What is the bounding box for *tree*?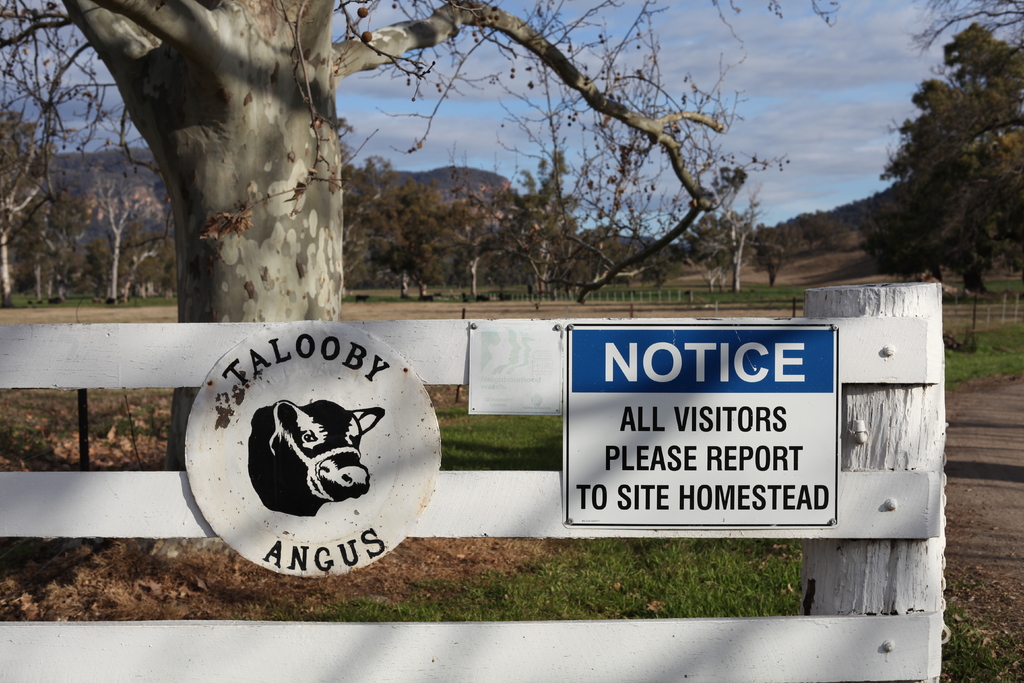
BBox(0, 0, 842, 470).
